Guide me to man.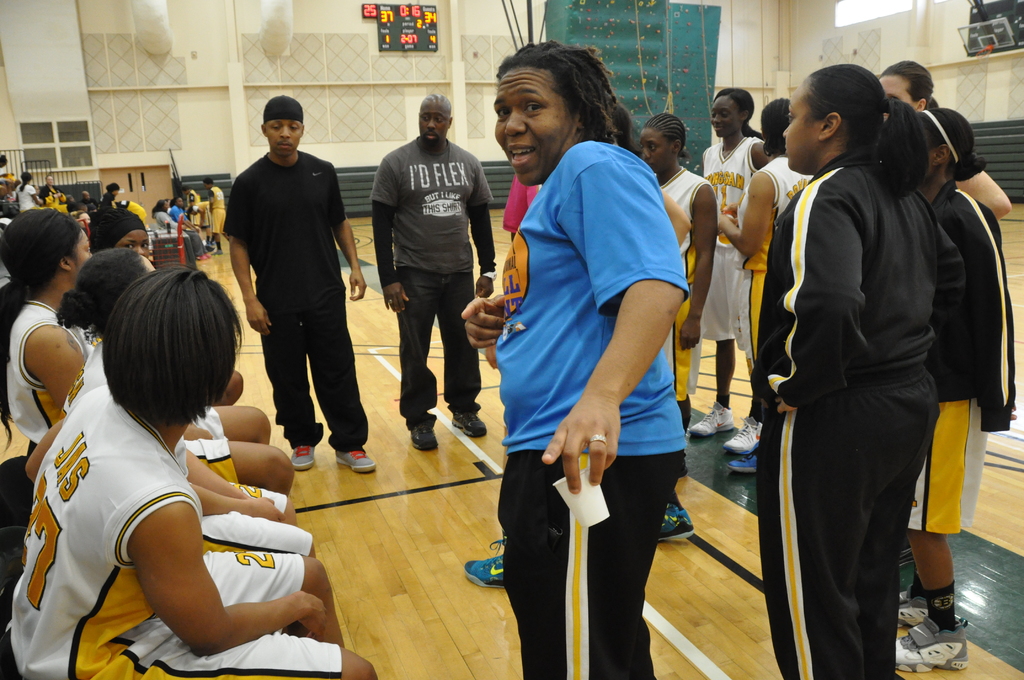
Guidance: 365, 92, 497, 460.
